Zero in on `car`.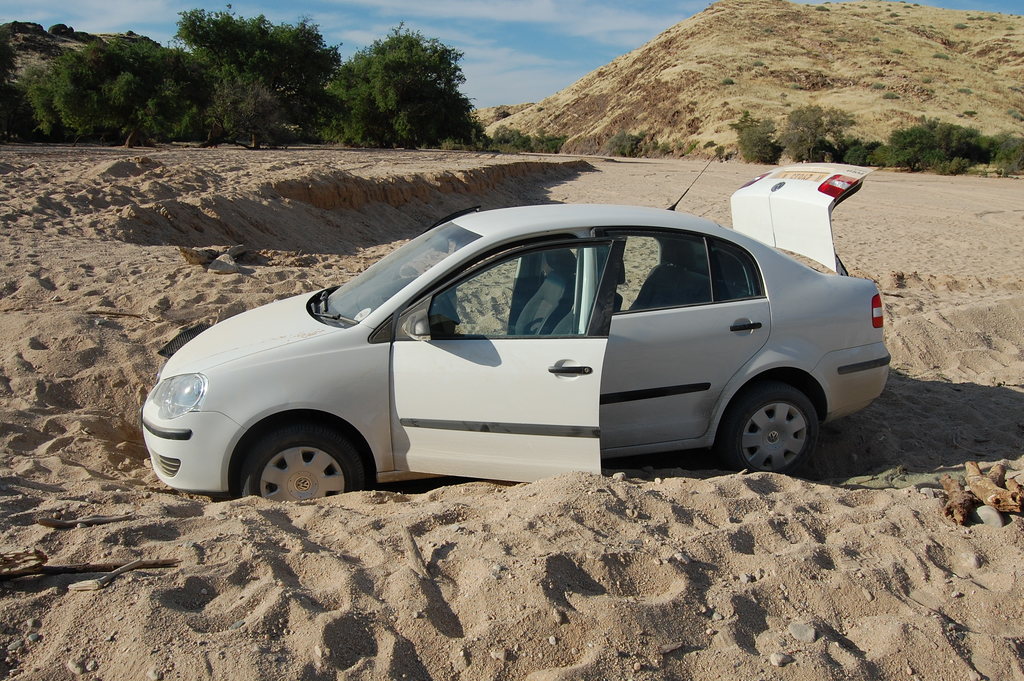
Zeroed in: (132, 201, 892, 509).
